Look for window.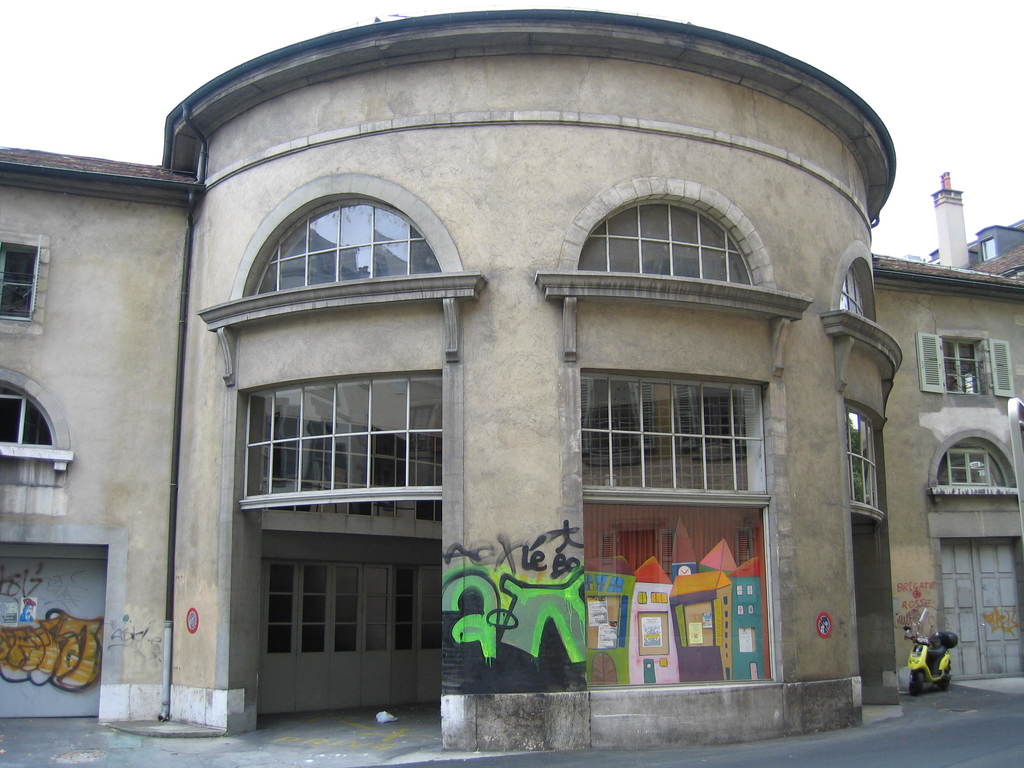
Found: 582, 373, 770, 491.
